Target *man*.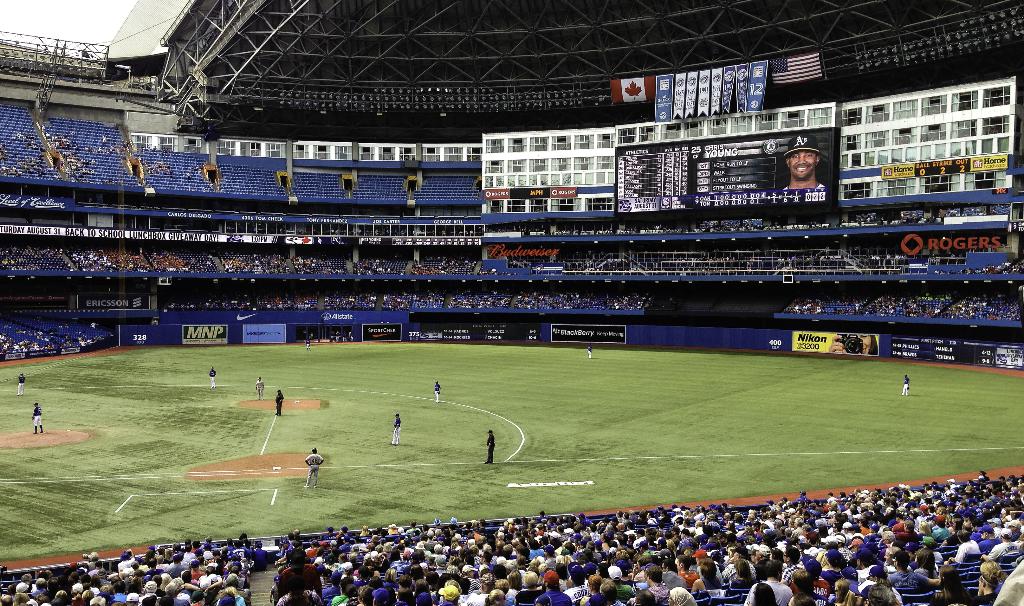
Target region: crop(586, 343, 593, 359).
